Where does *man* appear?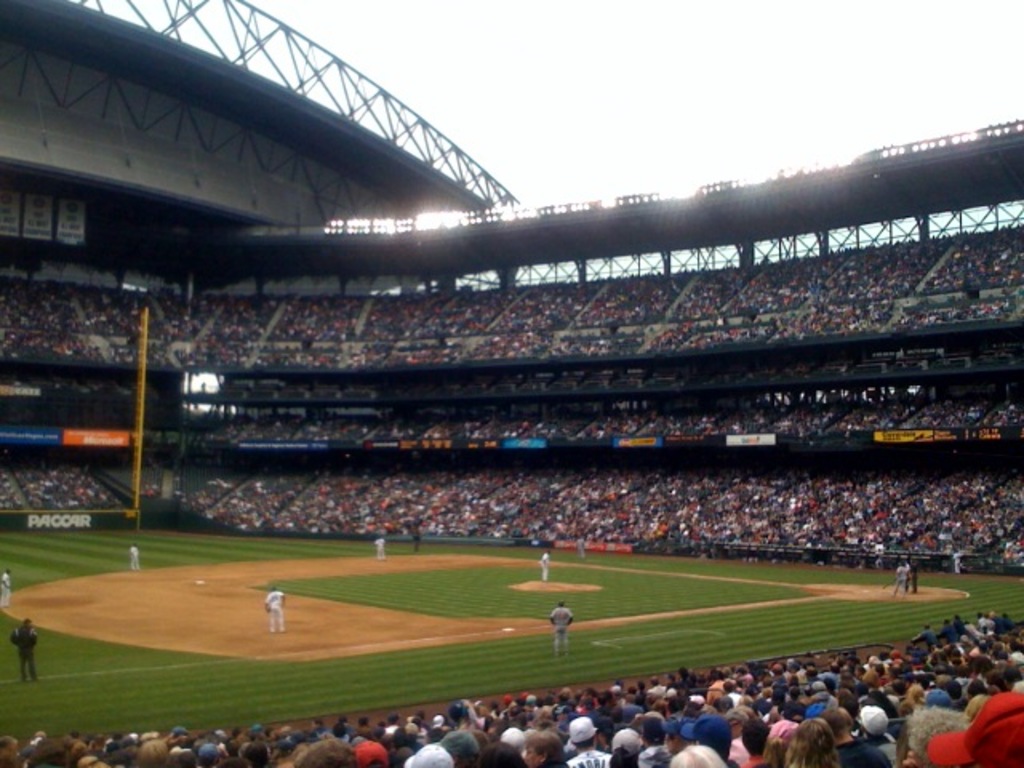
Appears at box(590, 680, 602, 702).
